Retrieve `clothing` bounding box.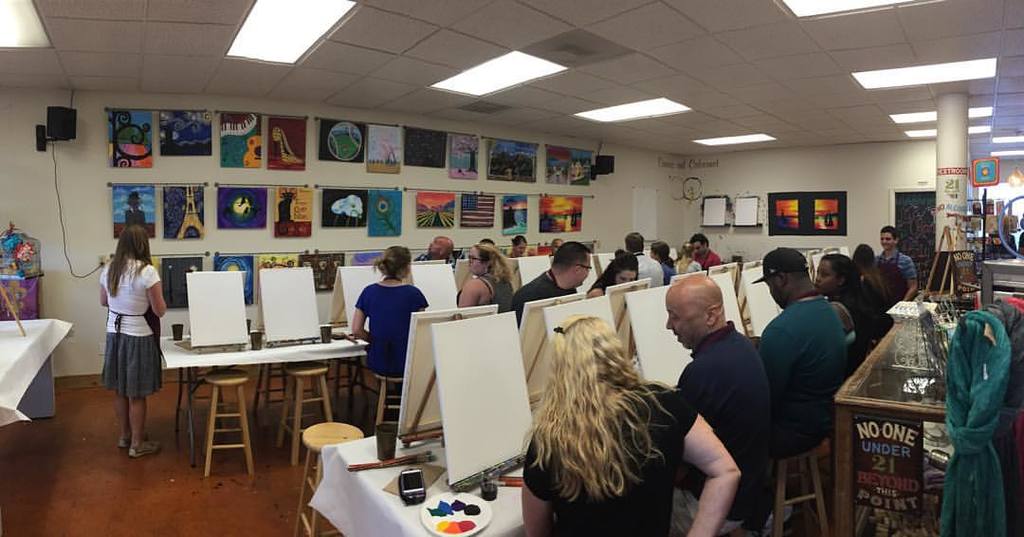
Bounding box: rect(89, 258, 158, 413).
